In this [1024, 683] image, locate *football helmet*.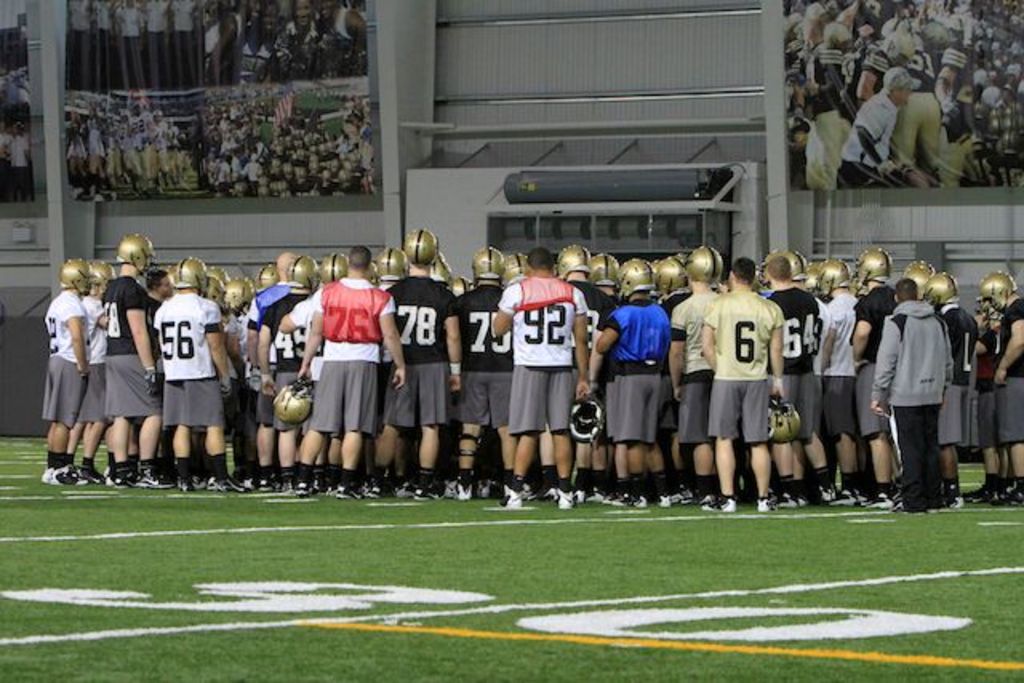
Bounding box: (x1=320, y1=250, x2=347, y2=283).
